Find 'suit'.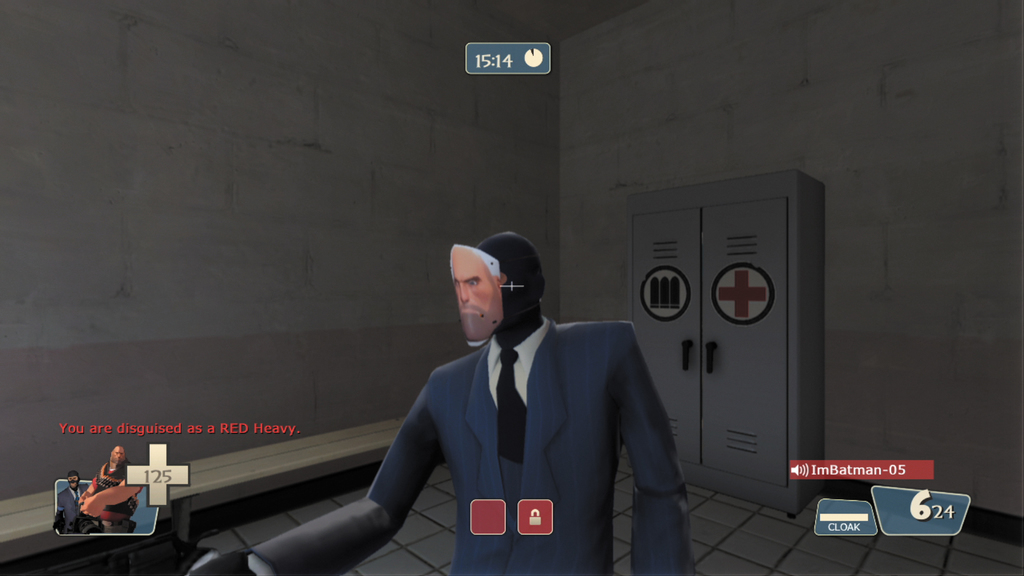
<bbox>56, 487, 90, 529</bbox>.
